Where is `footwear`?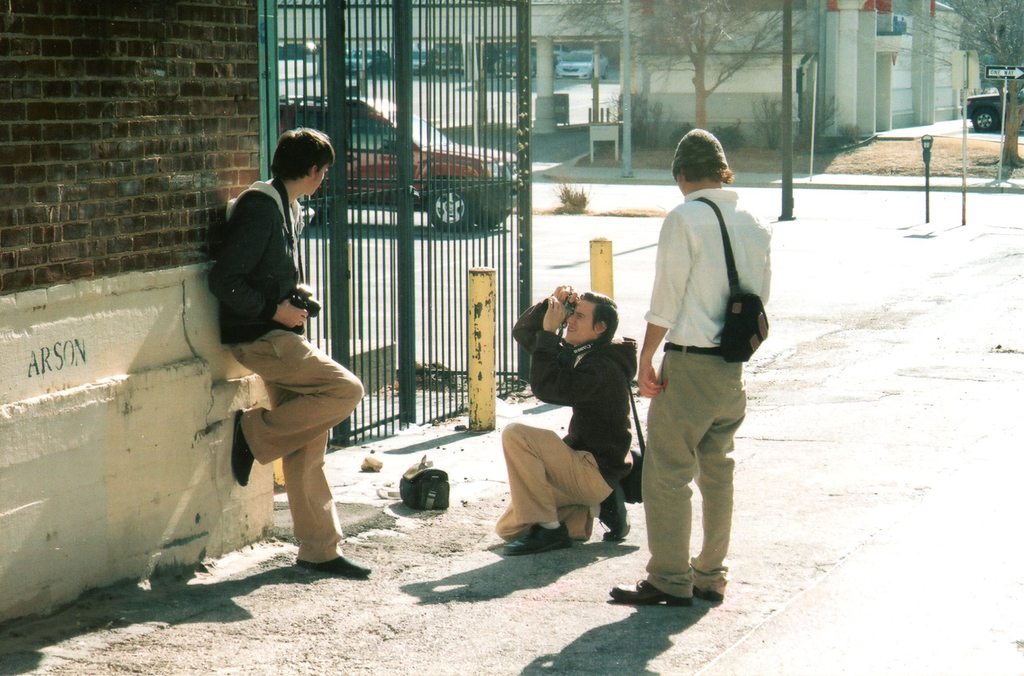
l=604, t=574, r=698, b=609.
